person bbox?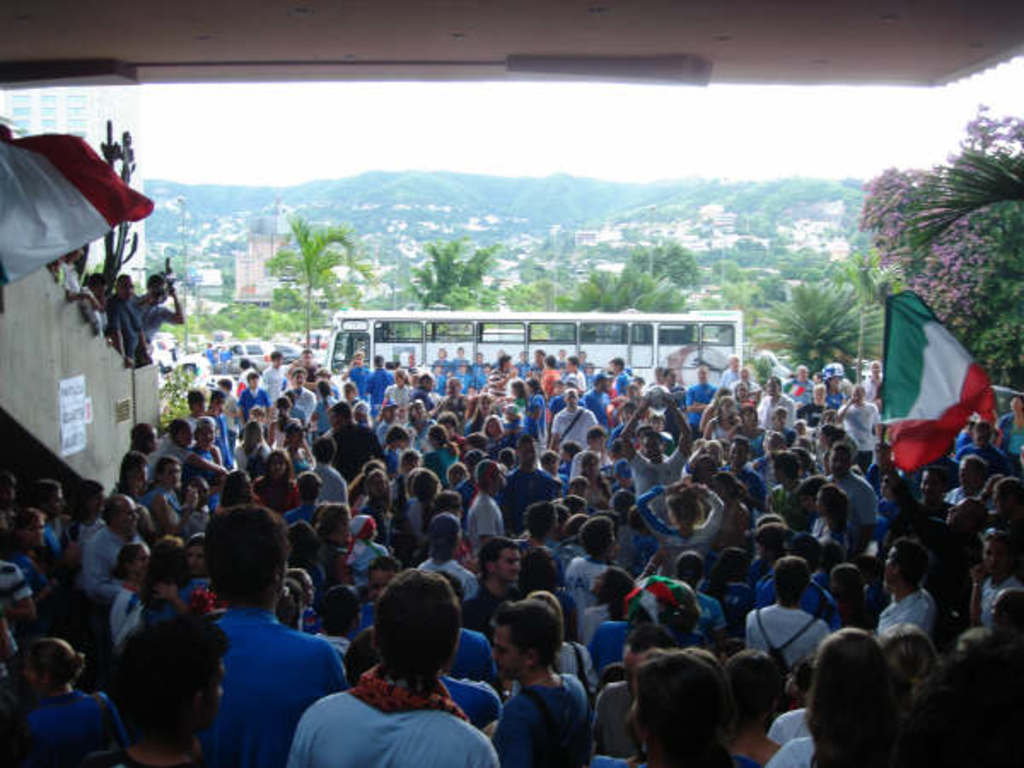
295/433/341/495
